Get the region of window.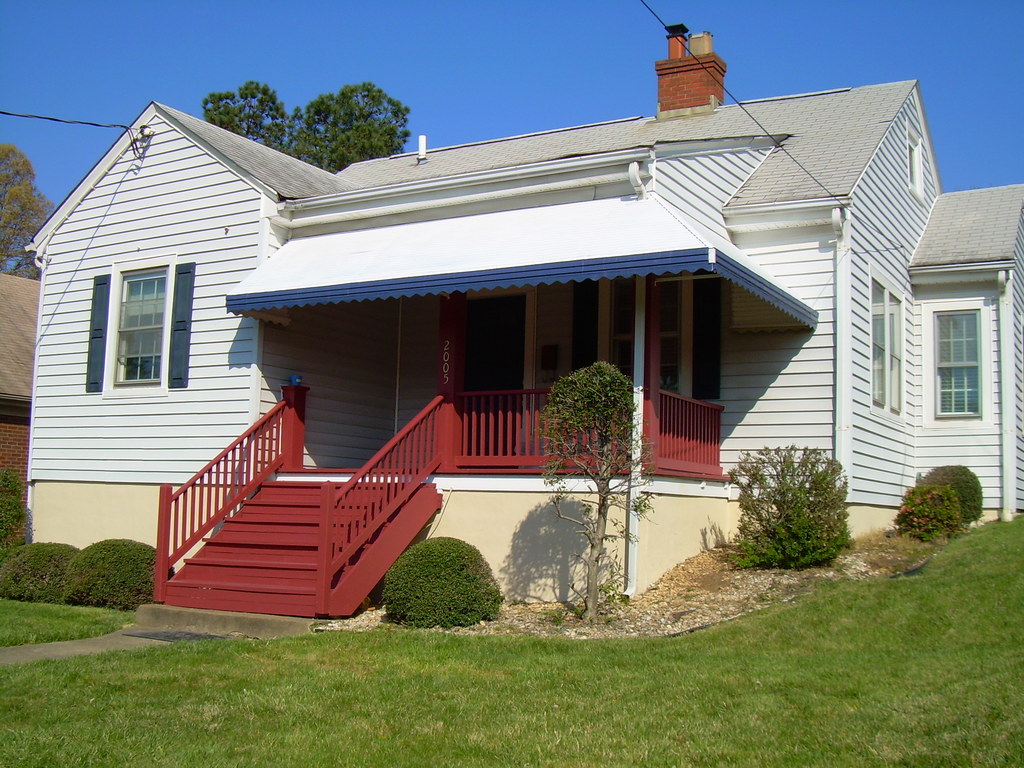
<bbox>933, 307, 977, 413</bbox>.
